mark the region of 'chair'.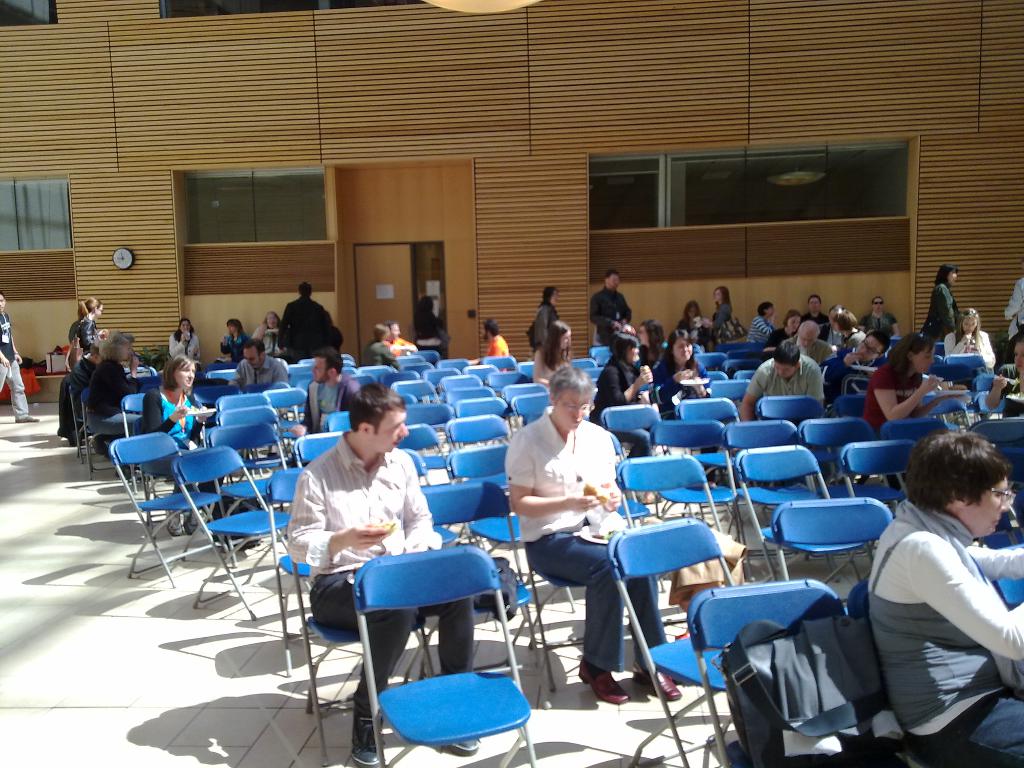
Region: <region>285, 355, 316, 393</region>.
